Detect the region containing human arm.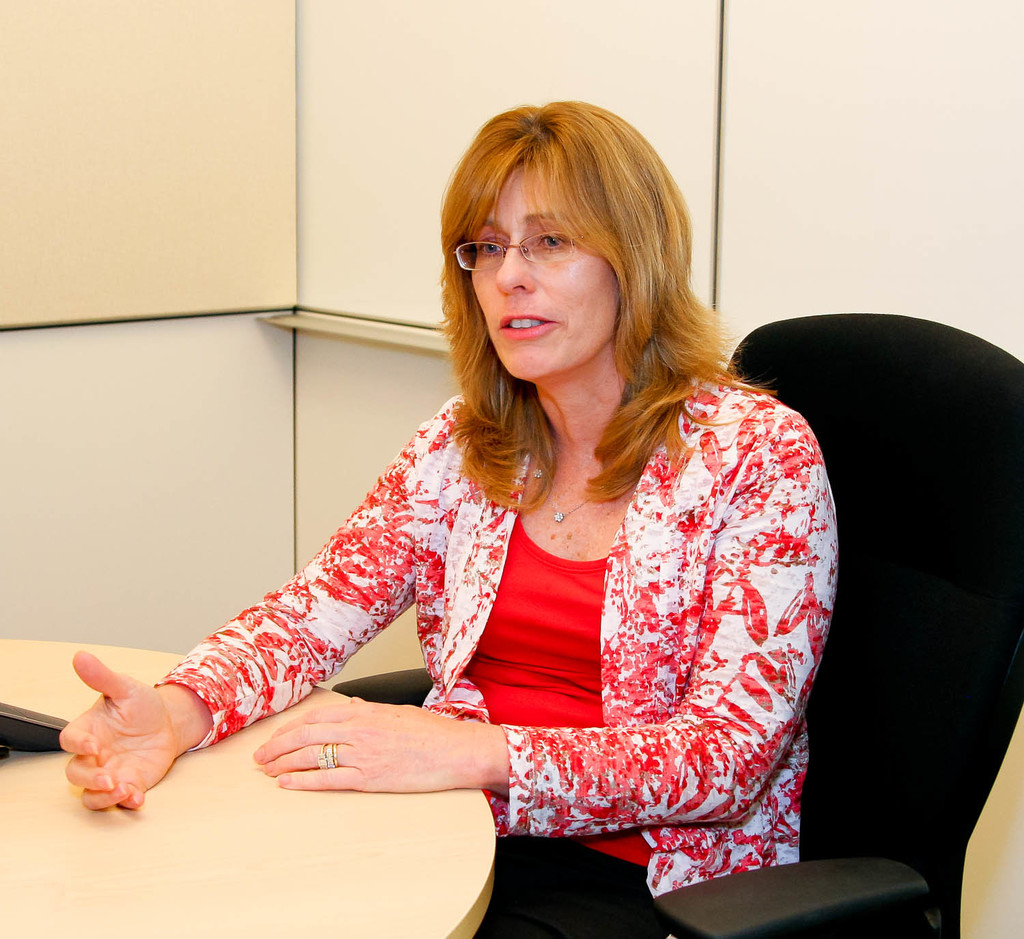
x1=68 y1=433 x2=492 y2=871.
